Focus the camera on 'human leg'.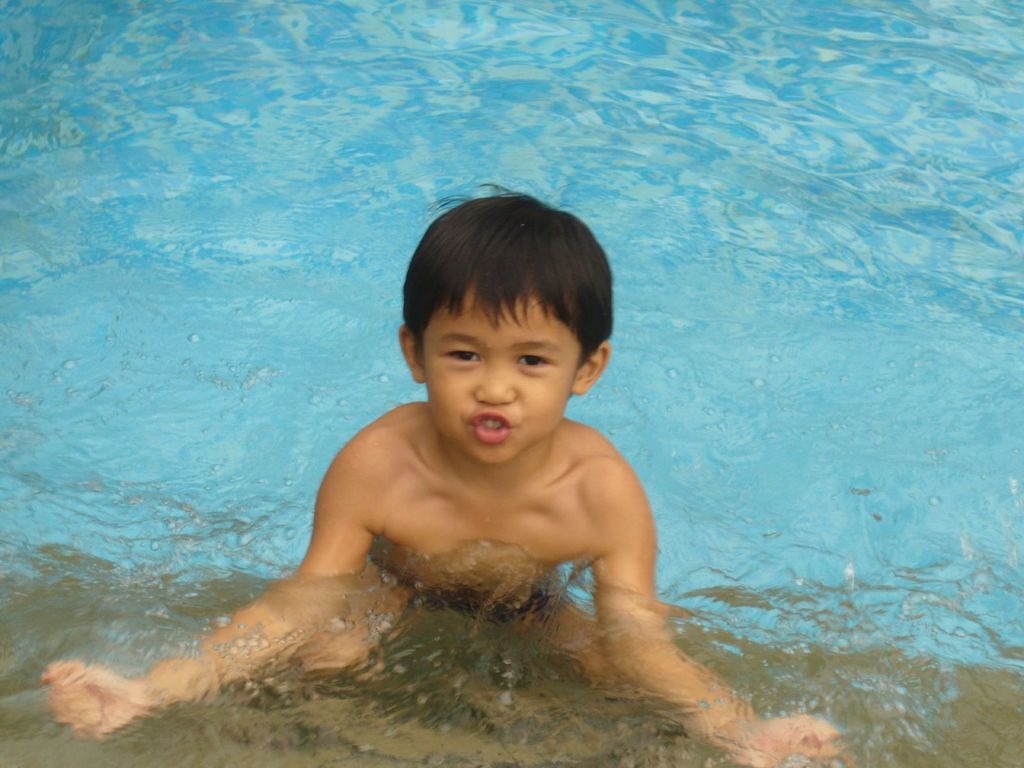
Focus region: [294, 562, 408, 676].
